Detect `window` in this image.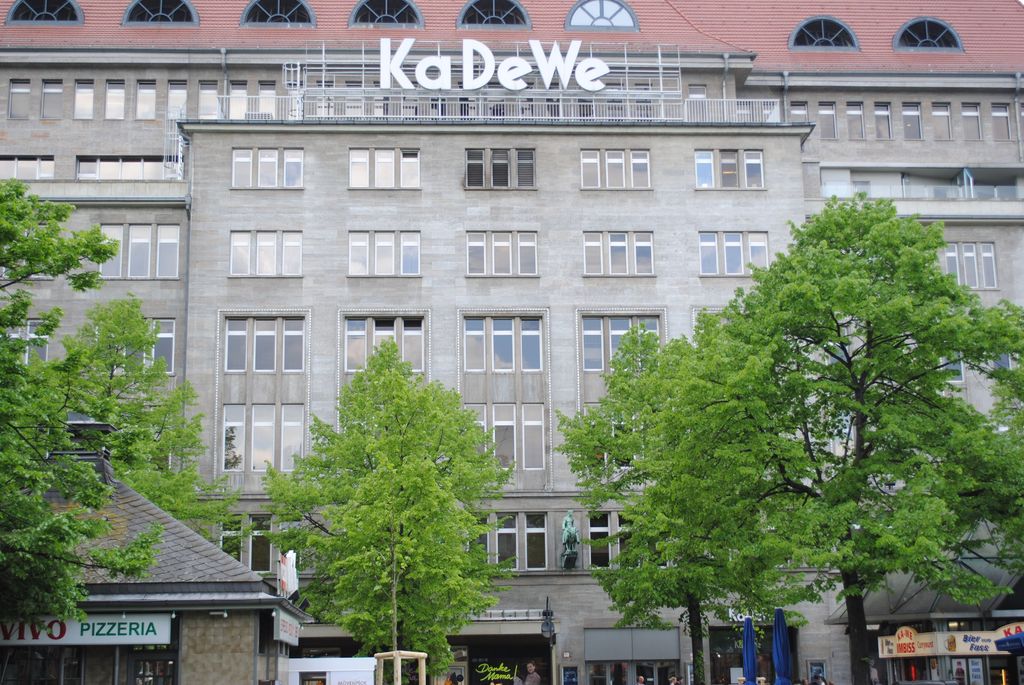
Detection: 632:88:655:120.
